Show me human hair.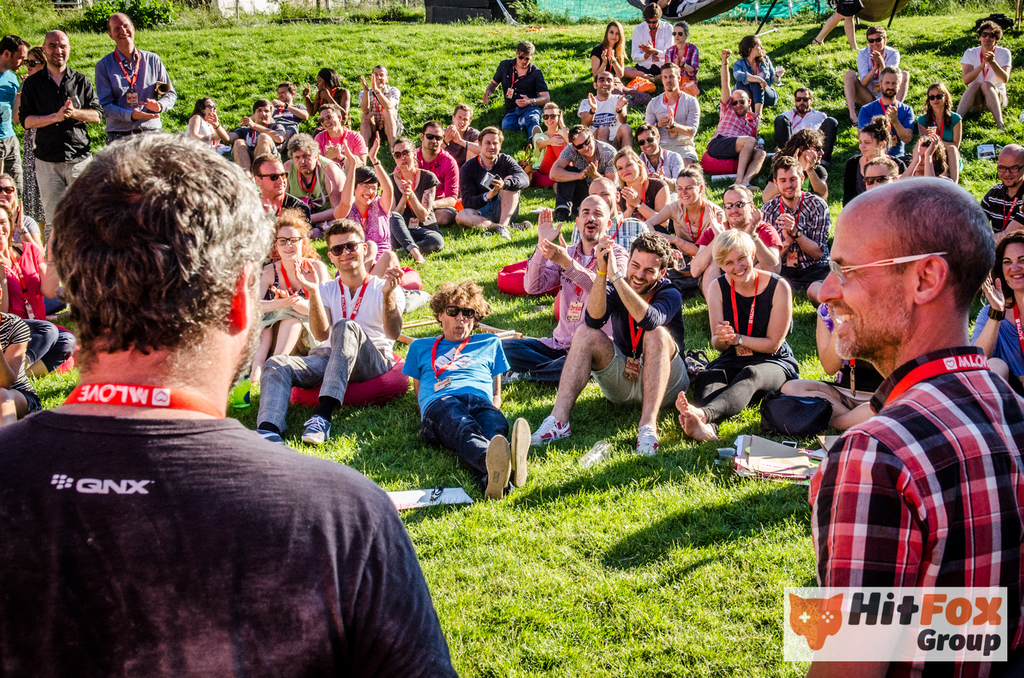
human hair is here: (left=853, top=114, right=891, bottom=149).
